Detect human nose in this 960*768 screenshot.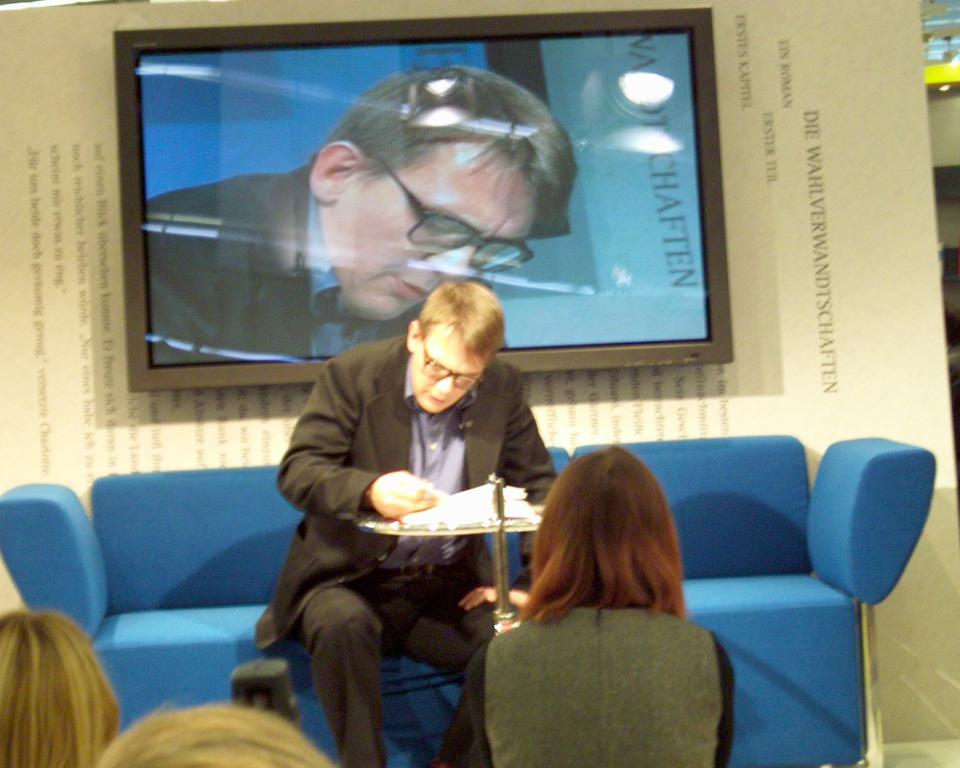
Detection: <region>428, 243, 478, 273</region>.
